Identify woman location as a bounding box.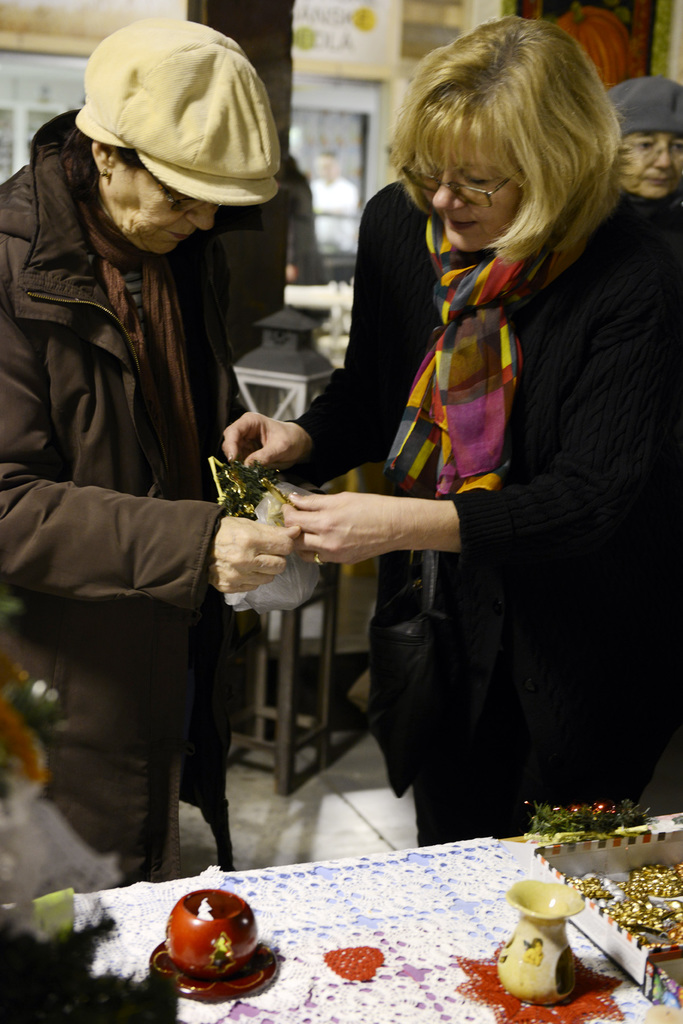
[616, 70, 682, 286].
